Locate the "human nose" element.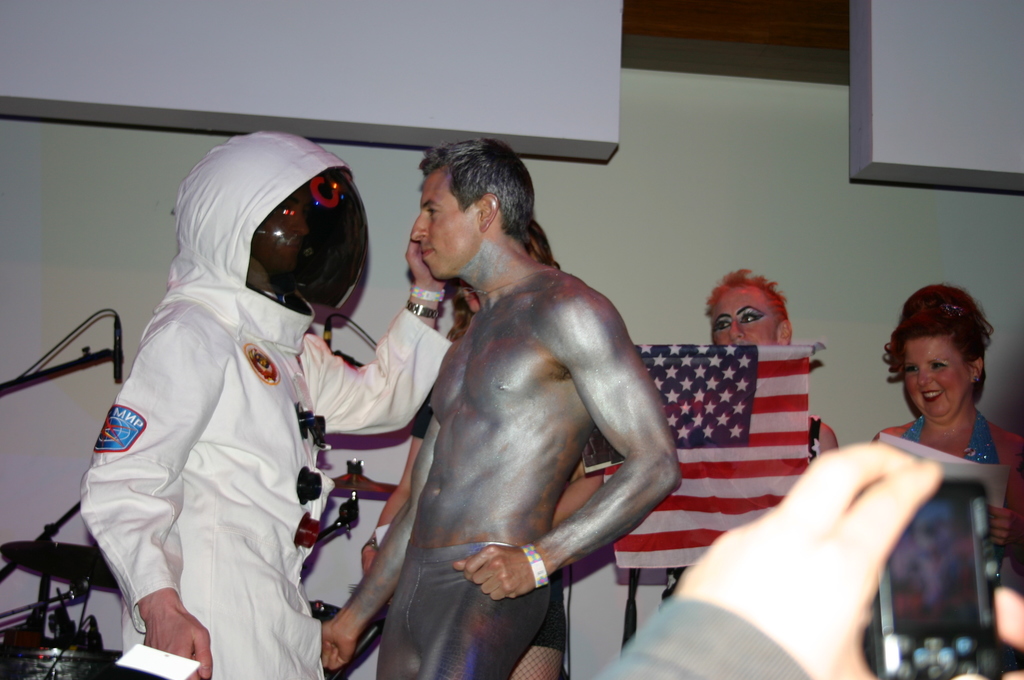
Element bbox: bbox=(728, 315, 741, 339).
